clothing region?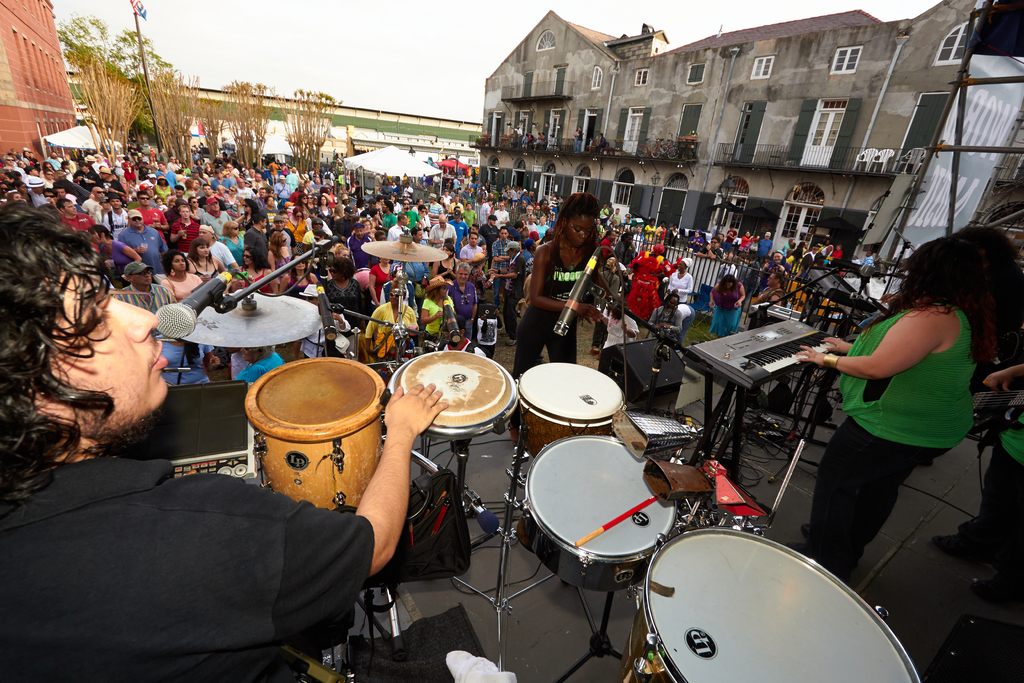
[400, 211, 419, 230]
